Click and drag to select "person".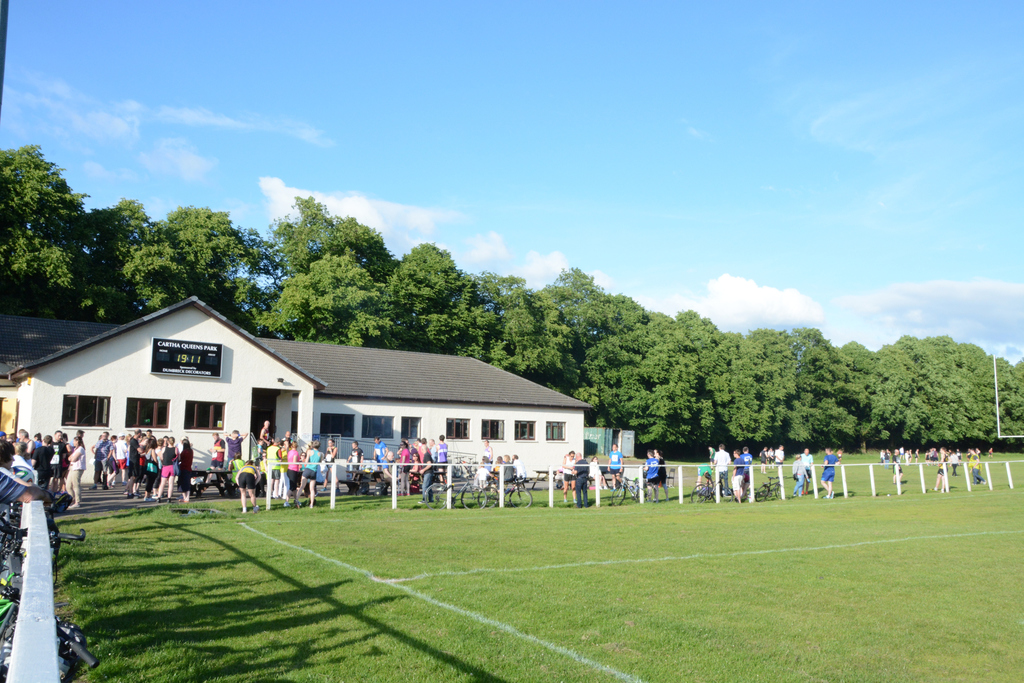
Selection: bbox=(823, 445, 833, 498).
